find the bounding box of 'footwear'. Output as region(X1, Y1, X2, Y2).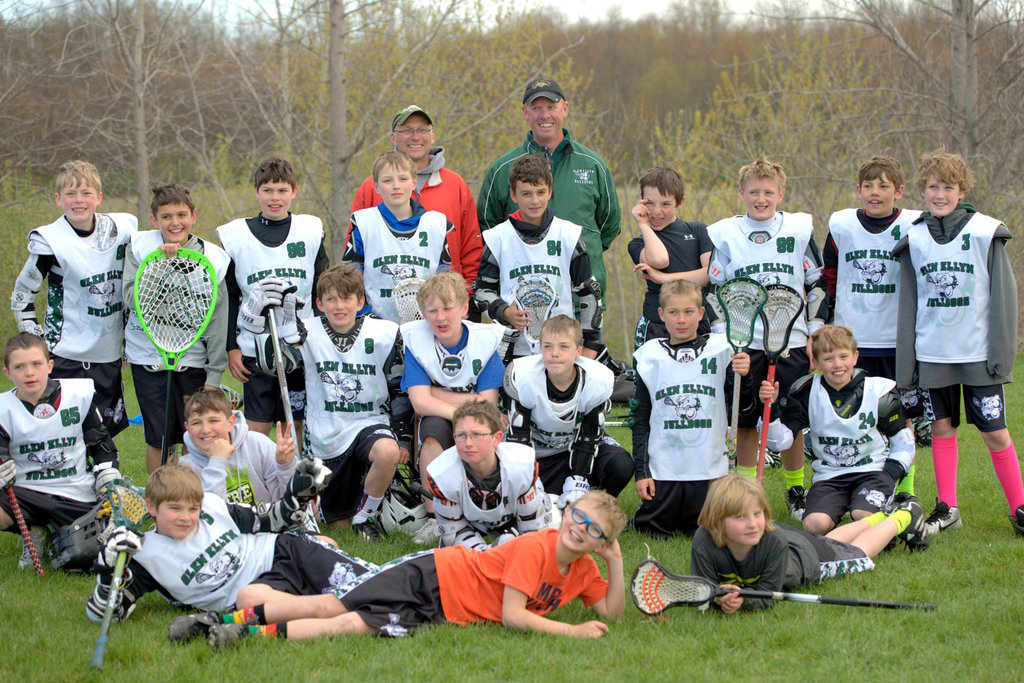
region(351, 510, 388, 545).
